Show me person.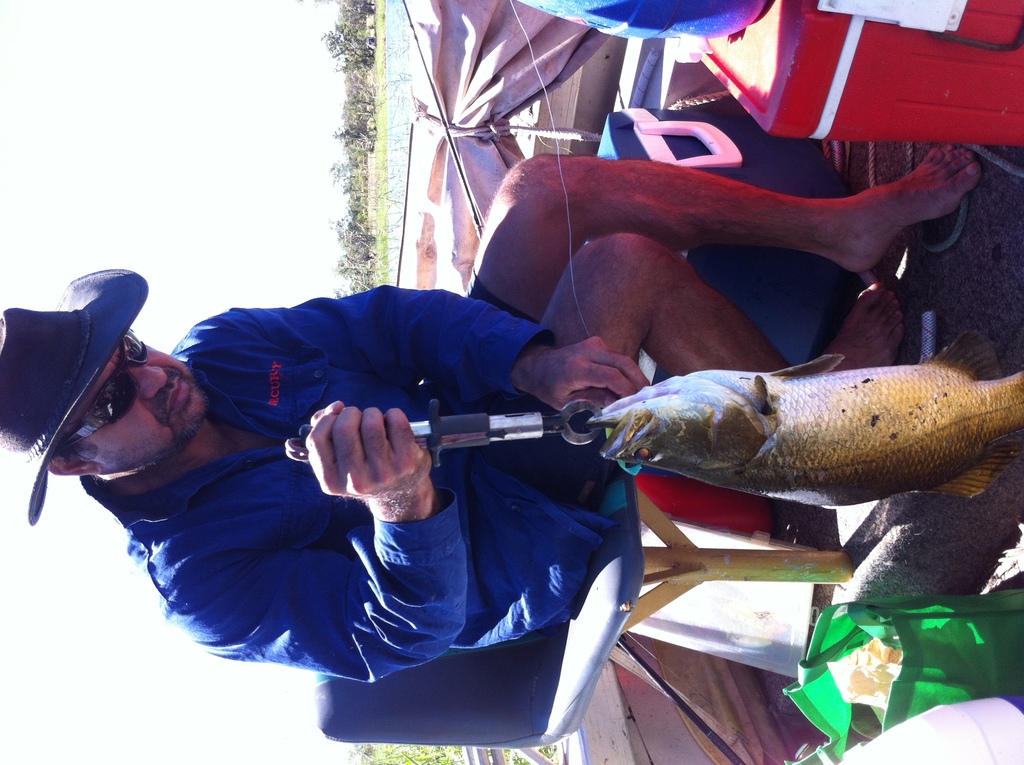
person is here: <region>118, 173, 875, 734</region>.
